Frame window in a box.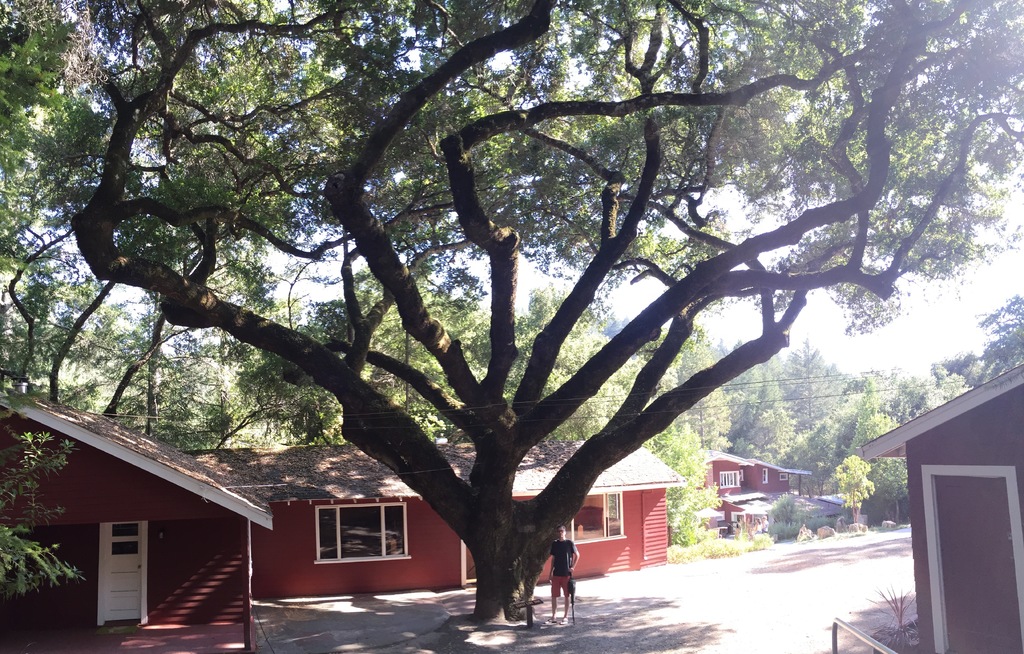
locate(315, 505, 409, 565).
